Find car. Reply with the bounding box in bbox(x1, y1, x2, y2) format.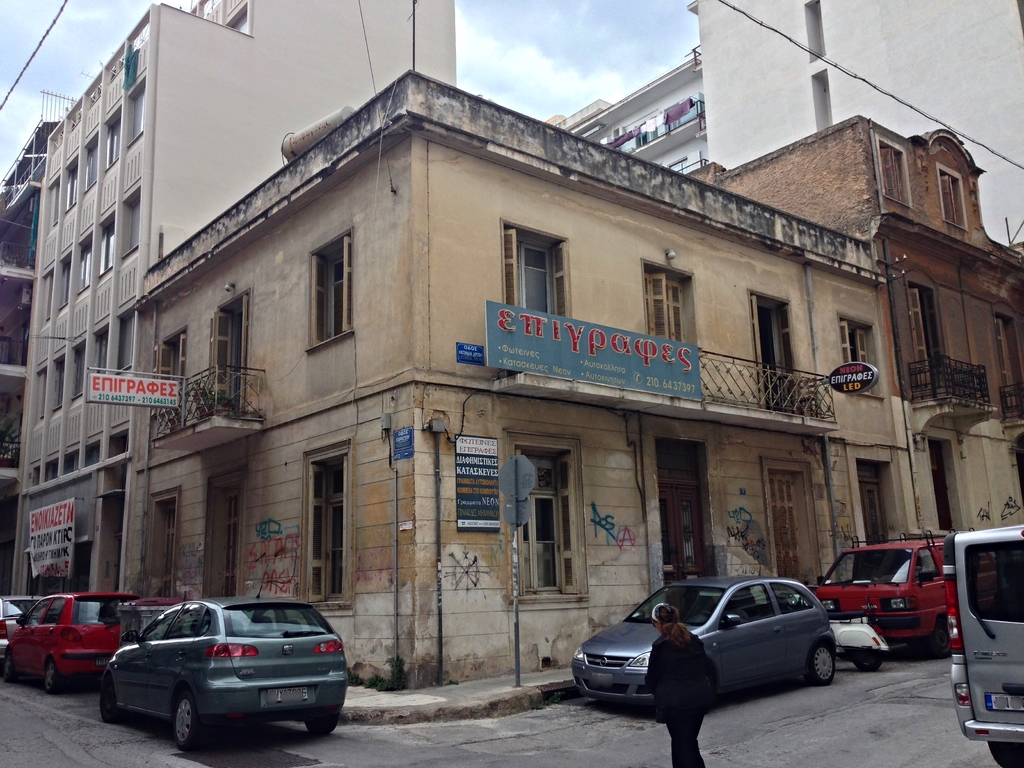
bbox(570, 564, 837, 701).
